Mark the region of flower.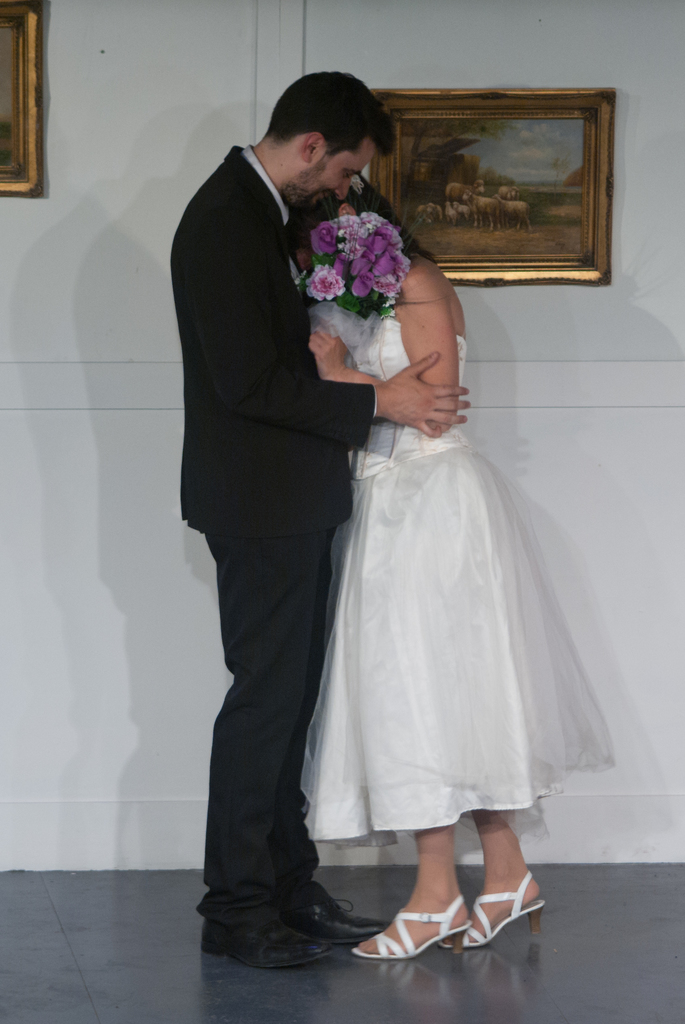
Region: region(303, 259, 340, 301).
